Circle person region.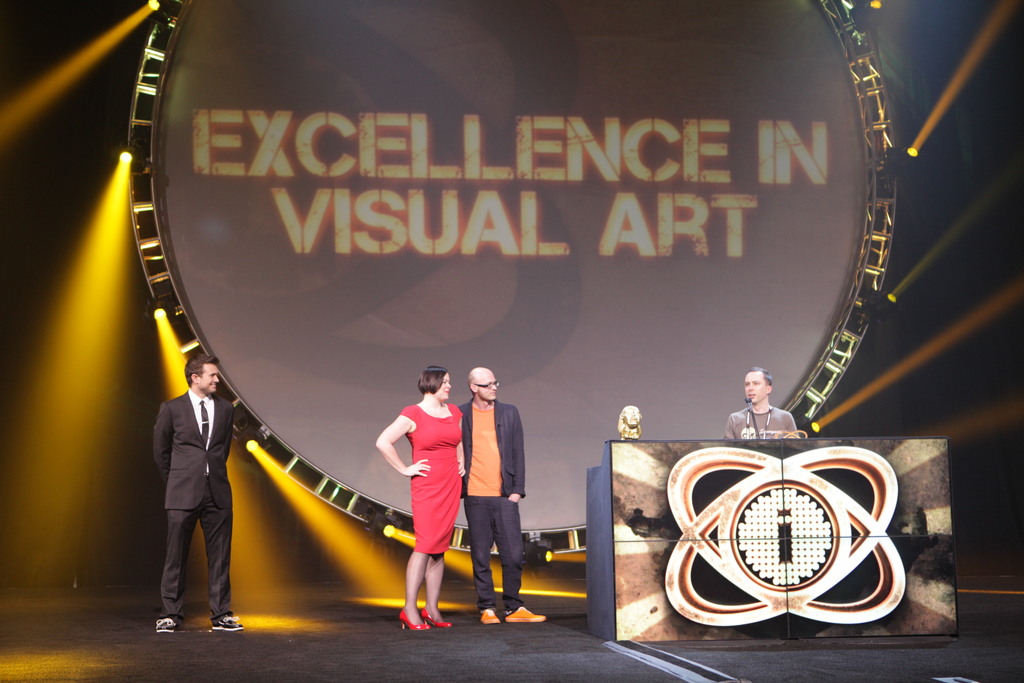
Region: bbox=[155, 359, 244, 632].
